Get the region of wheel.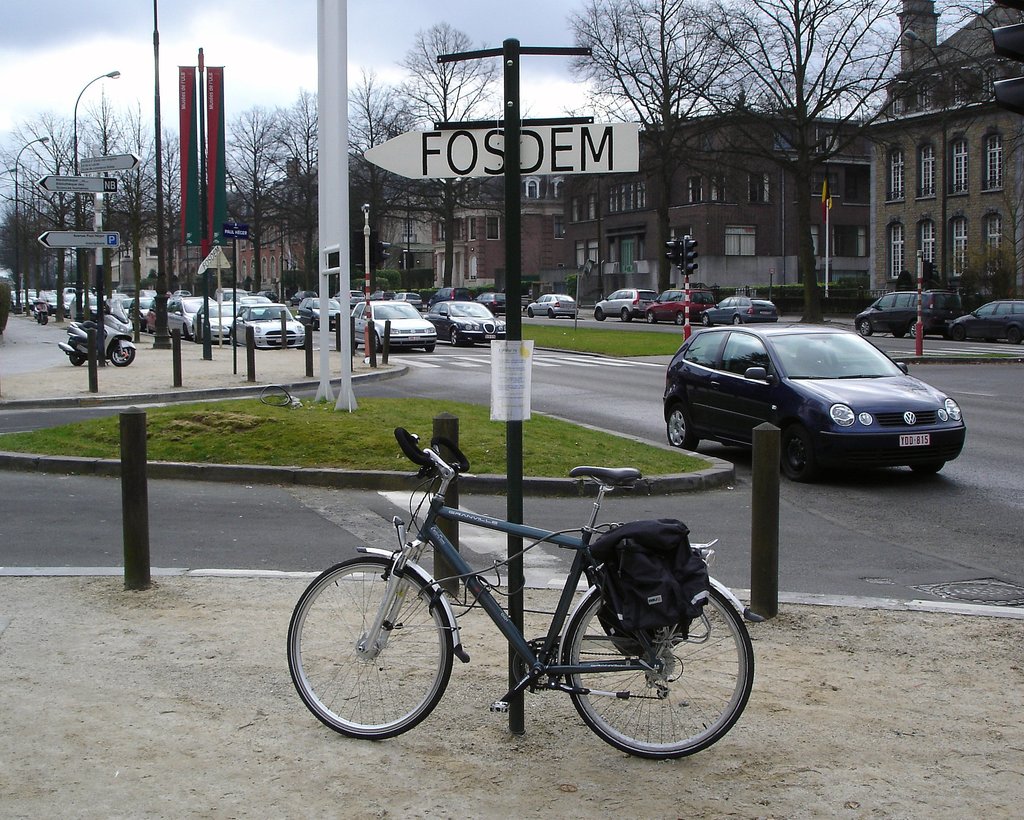
(left=768, top=425, right=828, bottom=485).
